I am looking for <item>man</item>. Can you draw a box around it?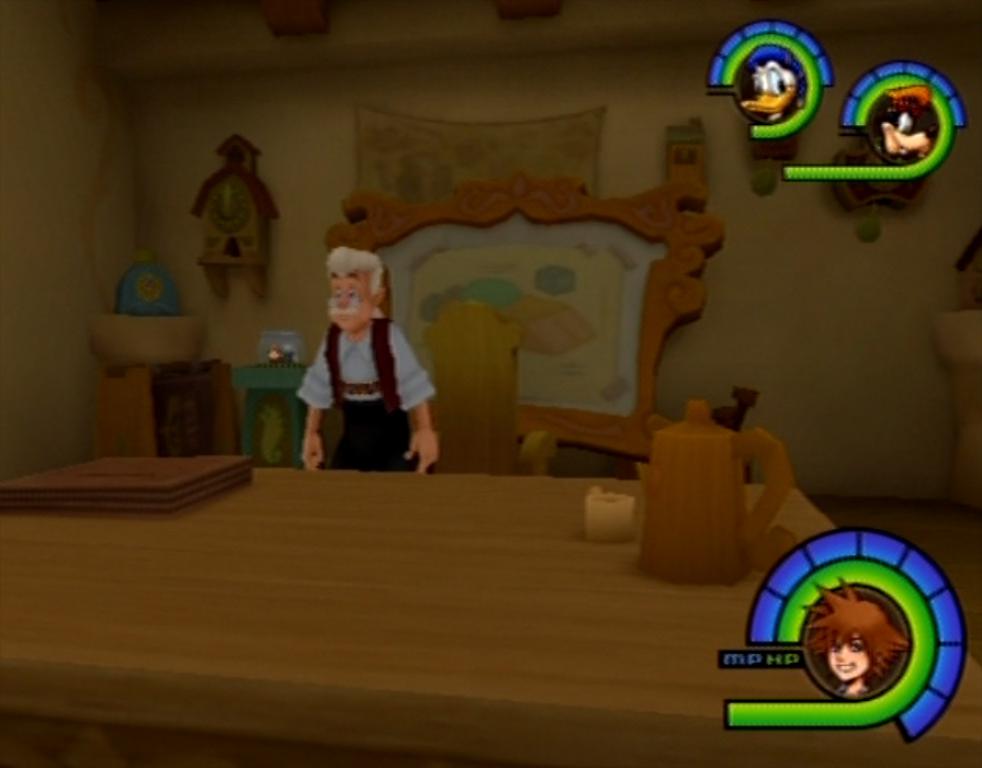
Sure, the bounding box is bbox=(274, 245, 418, 471).
